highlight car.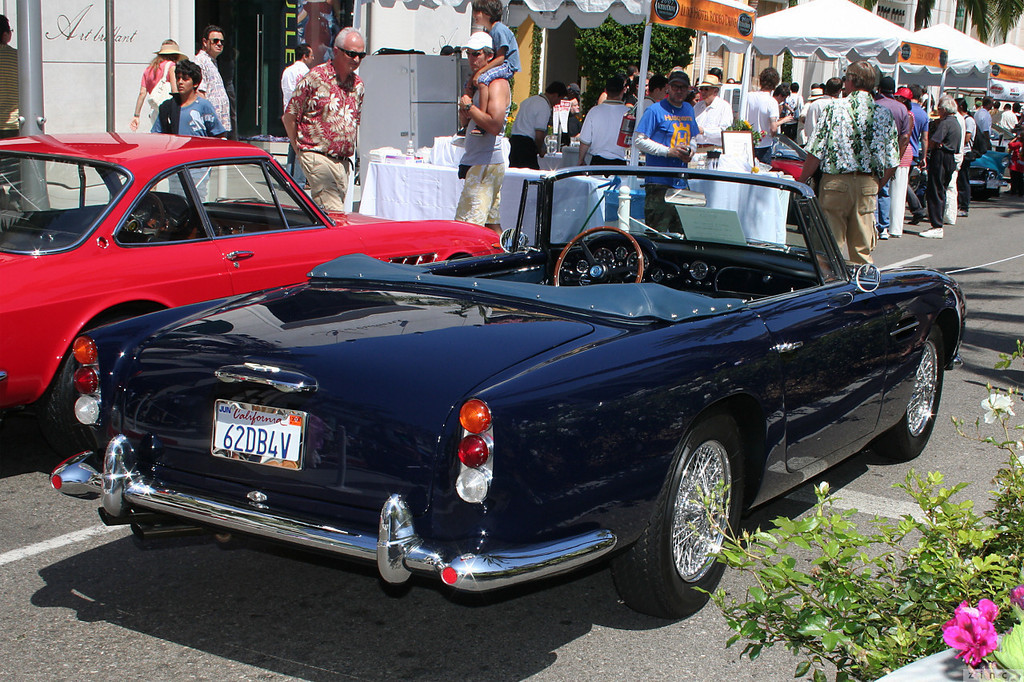
Highlighted region: [left=0, top=125, right=509, bottom=457].
